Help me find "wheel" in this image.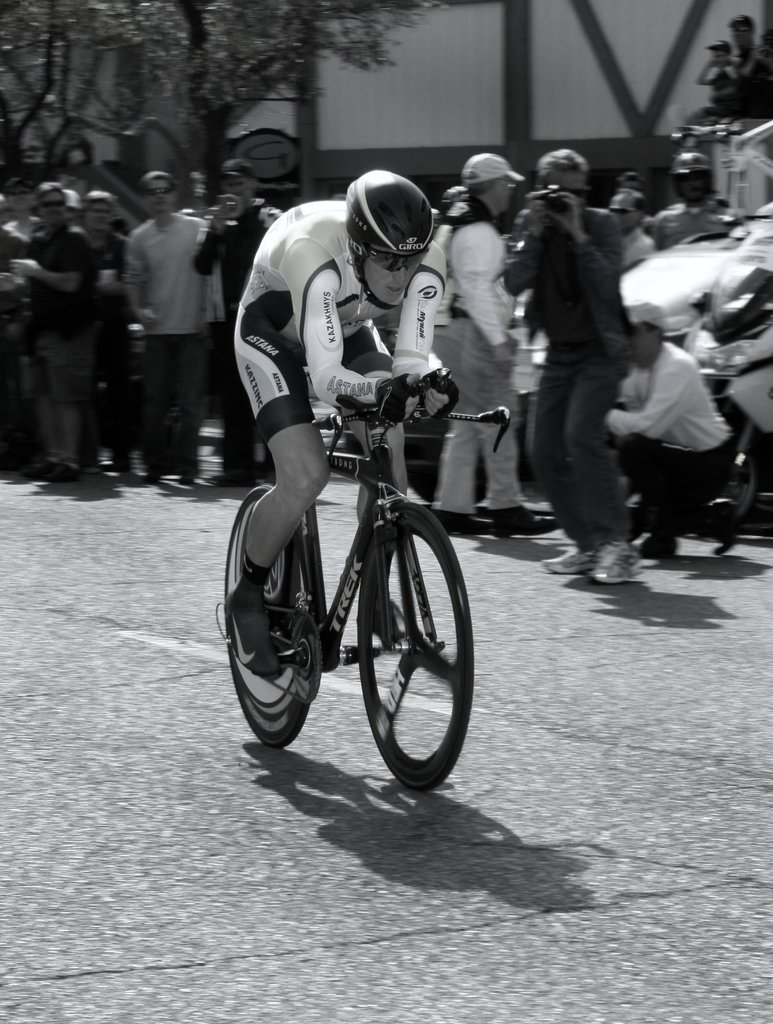
Found it: bbox=[351, 493, 461, 778].
